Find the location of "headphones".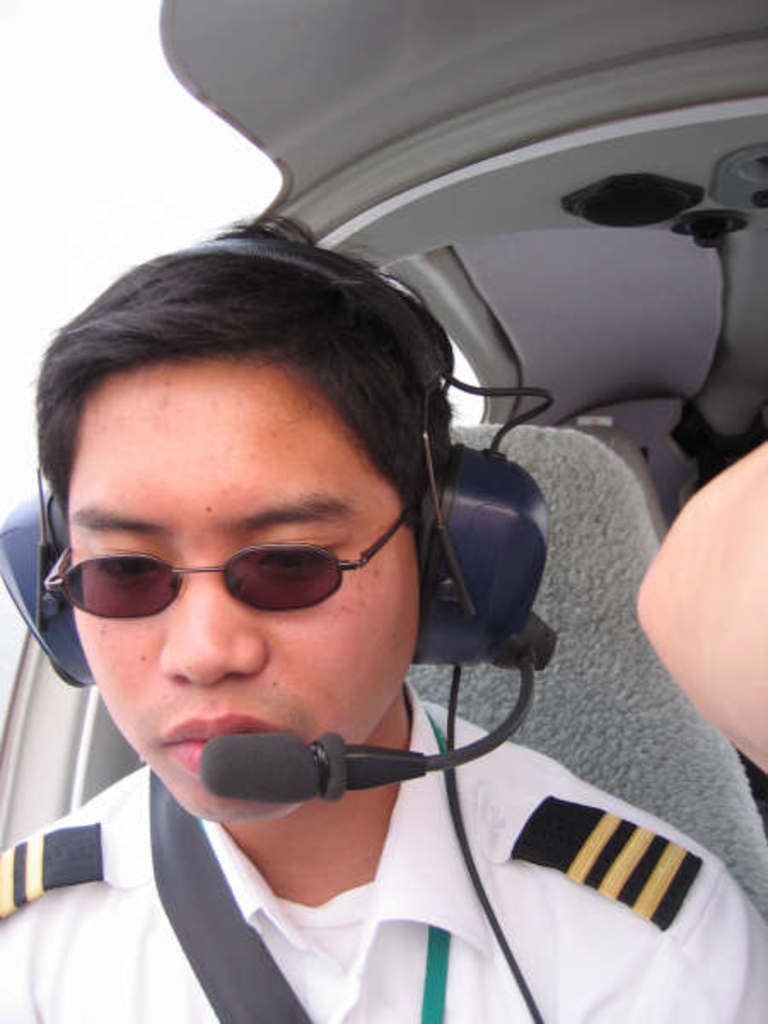
Location: x1=0, y1=355, x2=597, y2=811.
